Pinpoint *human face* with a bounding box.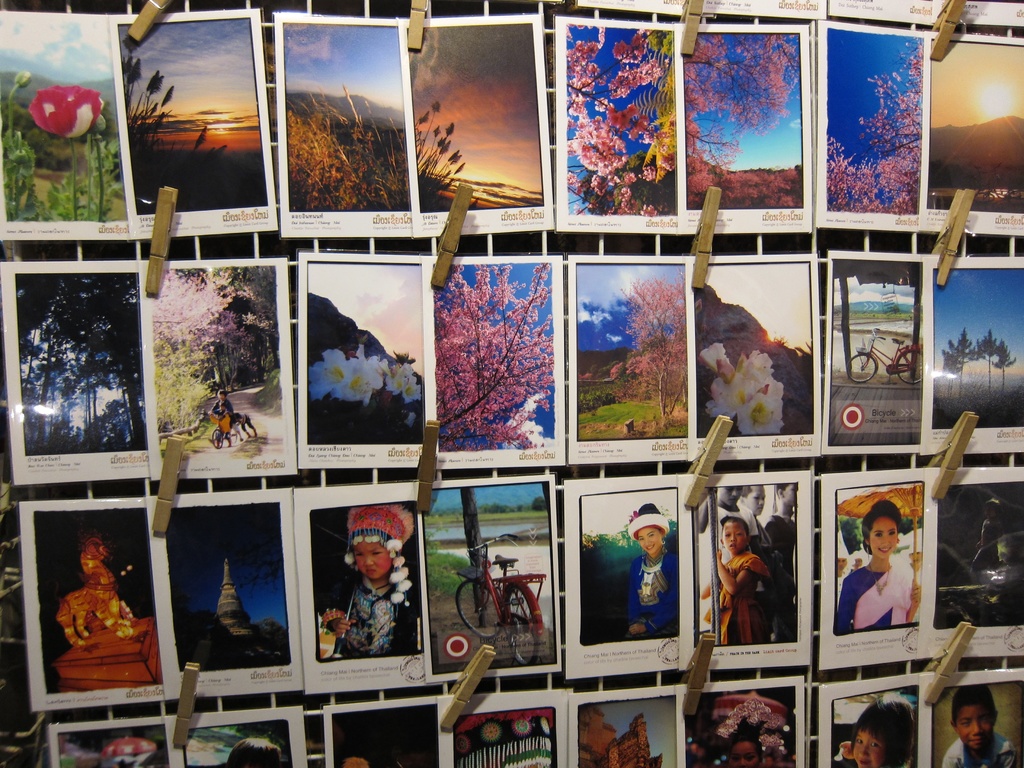
(744, 484, 766, 515).
